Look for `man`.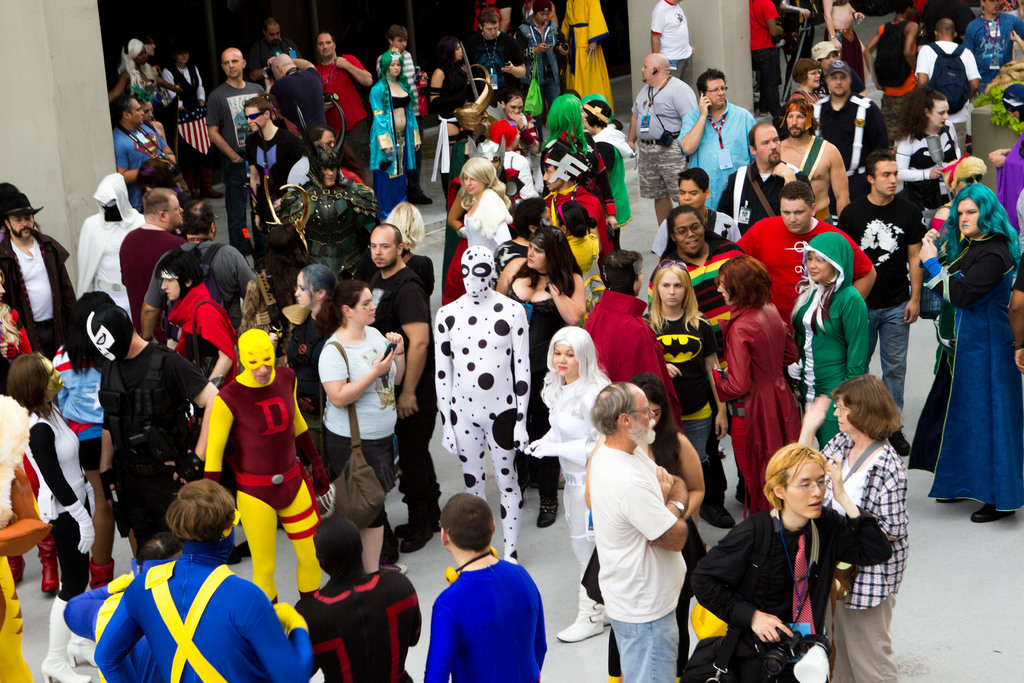
Found: 582/248/681/435.
